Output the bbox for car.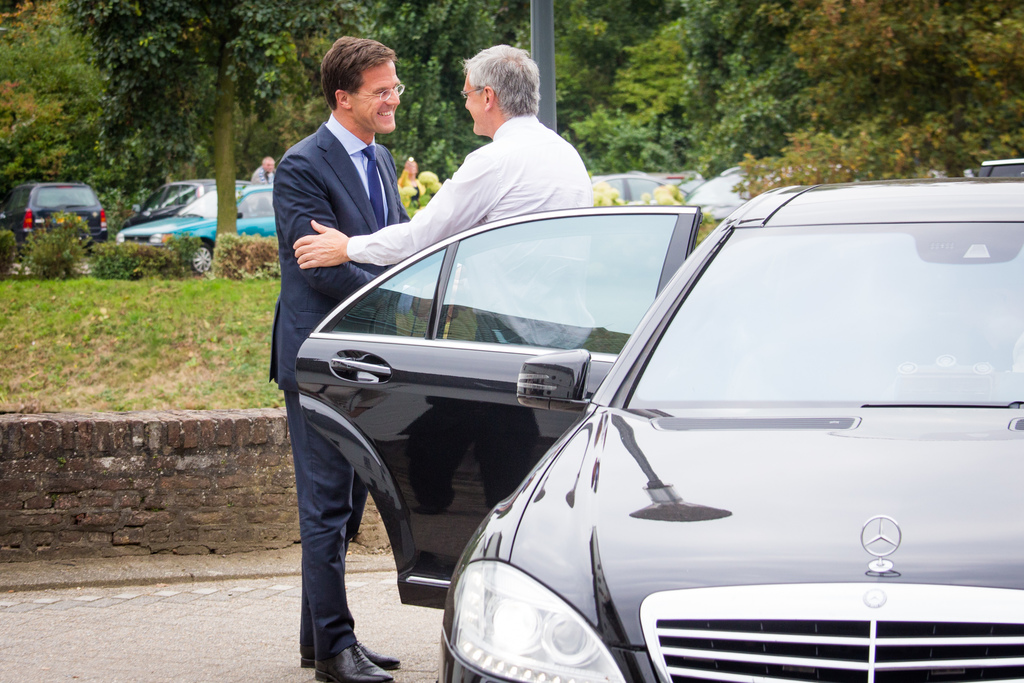
select_region(1, 183, 109, 254).
